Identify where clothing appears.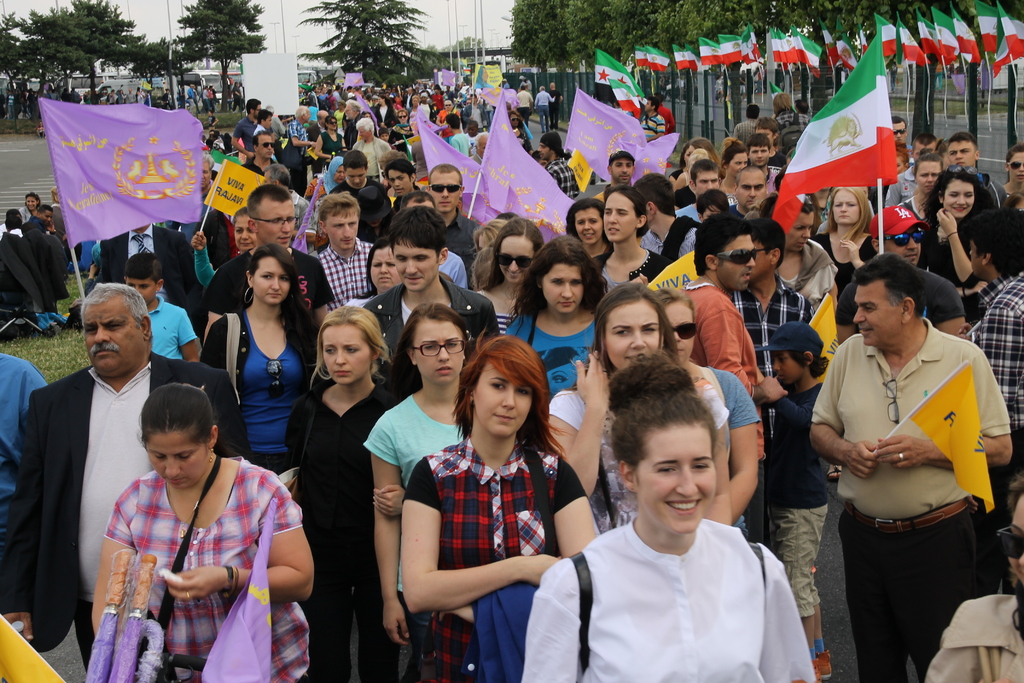
Appears at l=543, t=157, r=577, b=199.
